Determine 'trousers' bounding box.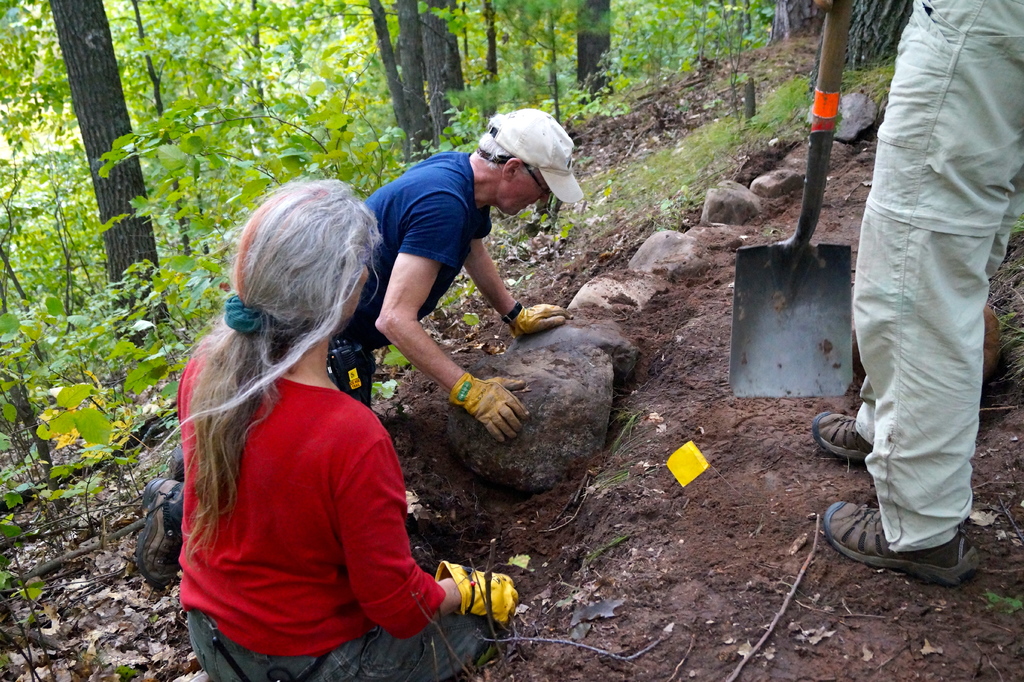
Determined: x1=844 y1=72 x2=1010 y2=562.
